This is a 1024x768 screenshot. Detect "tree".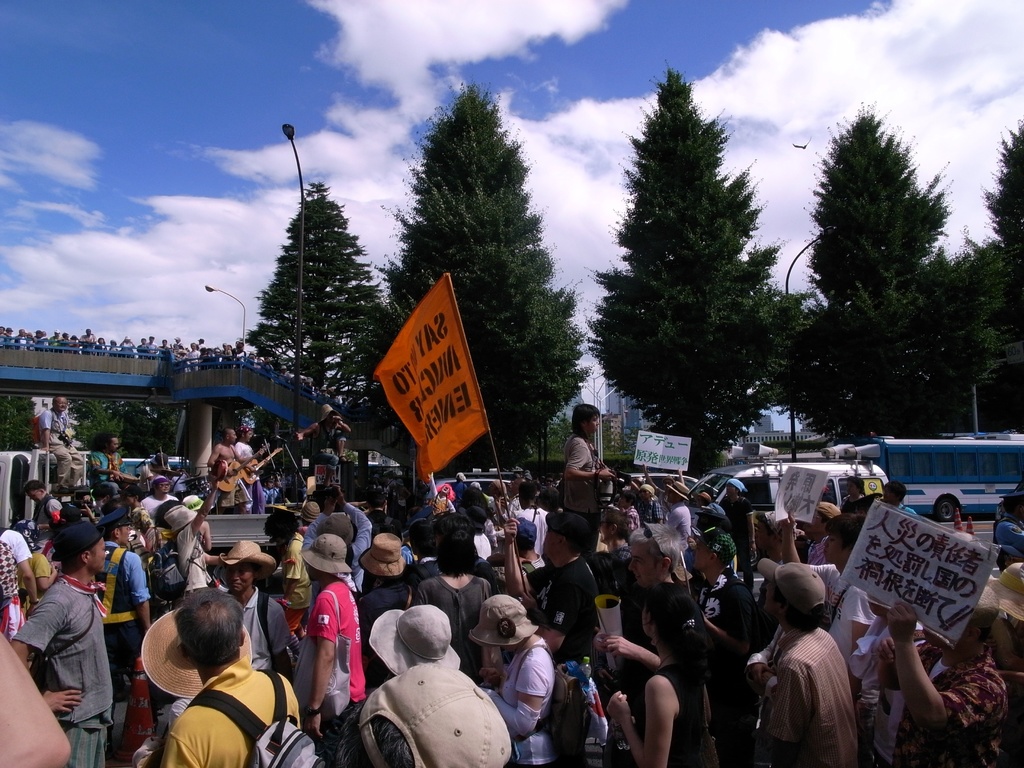
pyautogui.locateOnScreen(769, 102, 982, 465).
